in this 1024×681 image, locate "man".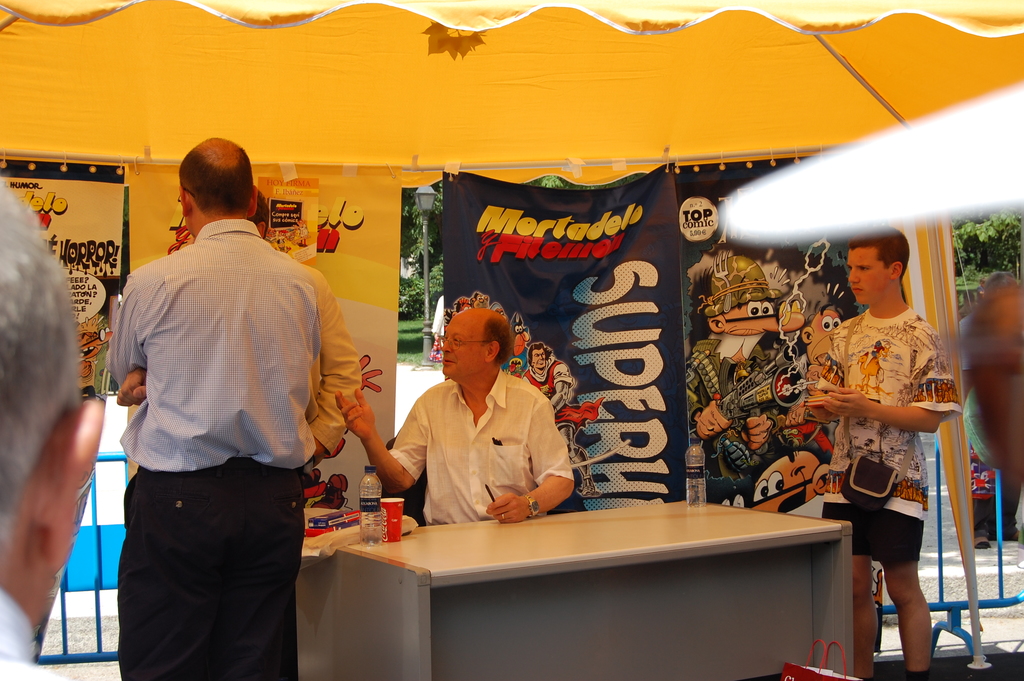
Bounding box: 506:341:604:503.
